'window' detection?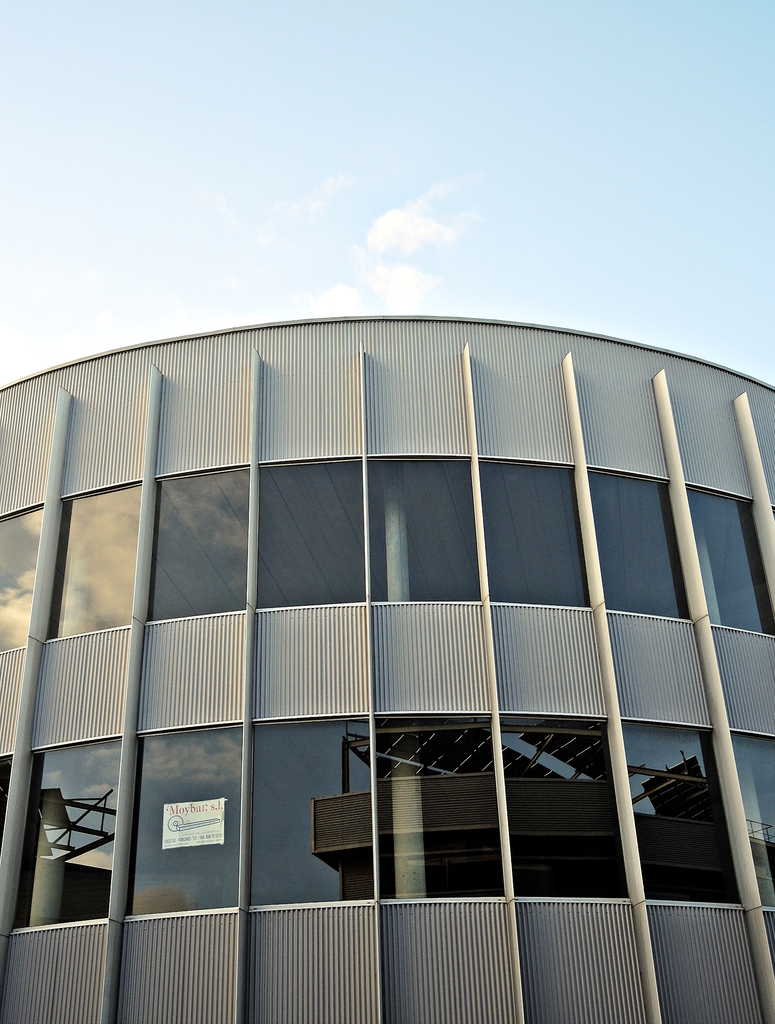
502, 714, 627, 900
